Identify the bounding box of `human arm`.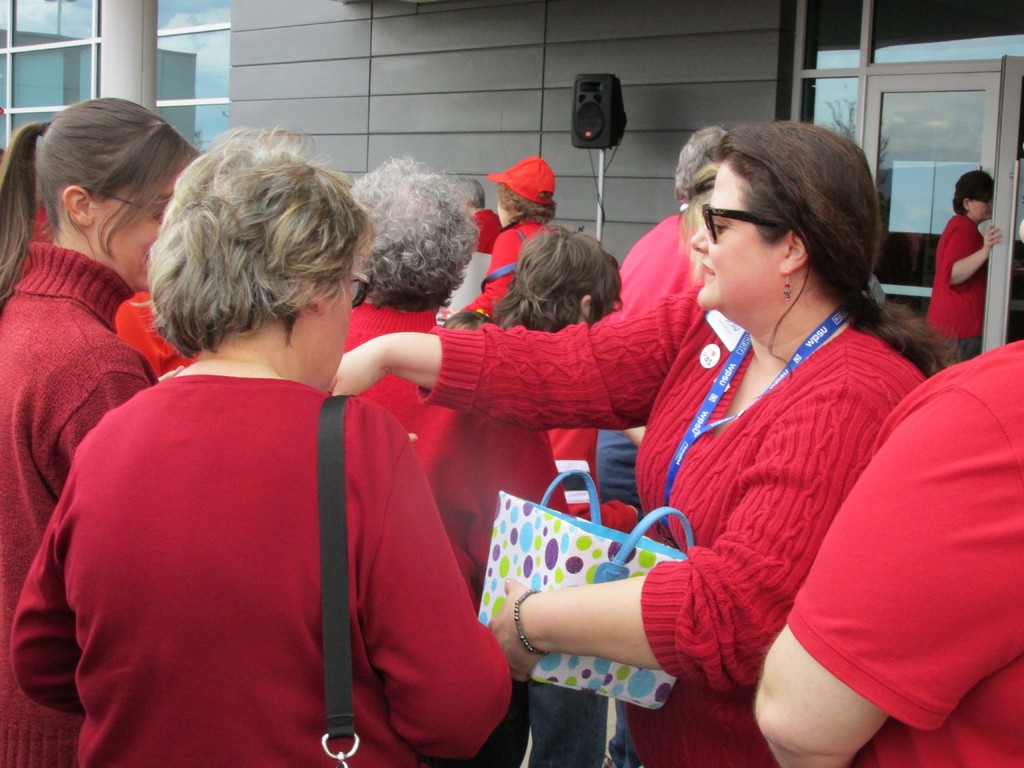
(340,436,516,762).
